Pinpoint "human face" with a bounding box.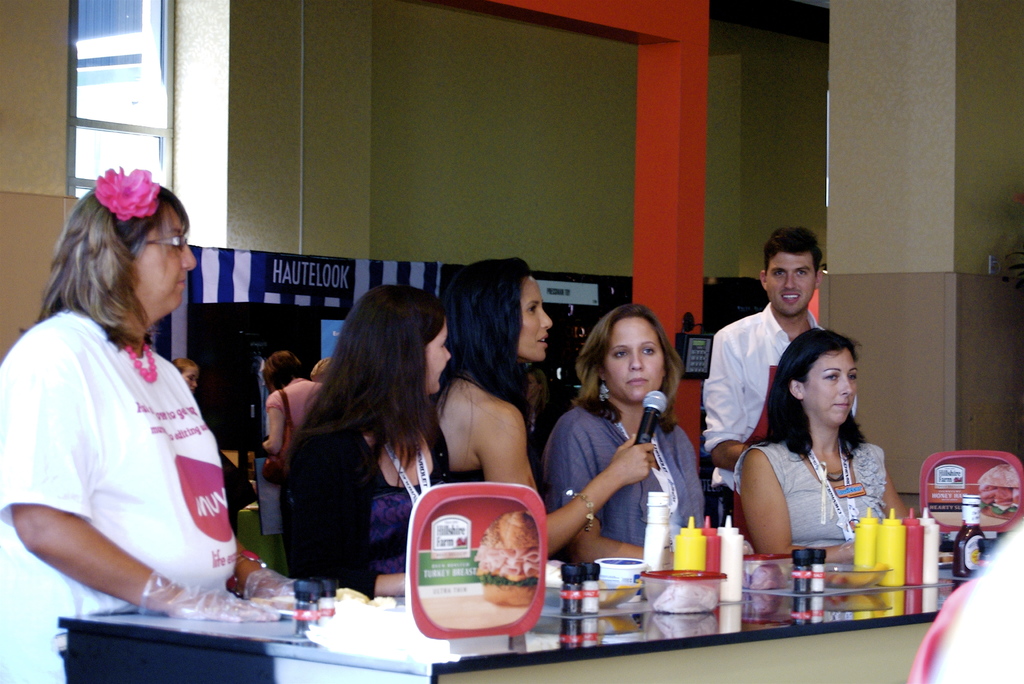
[left=766, top=246, right=816, bottom=315].
